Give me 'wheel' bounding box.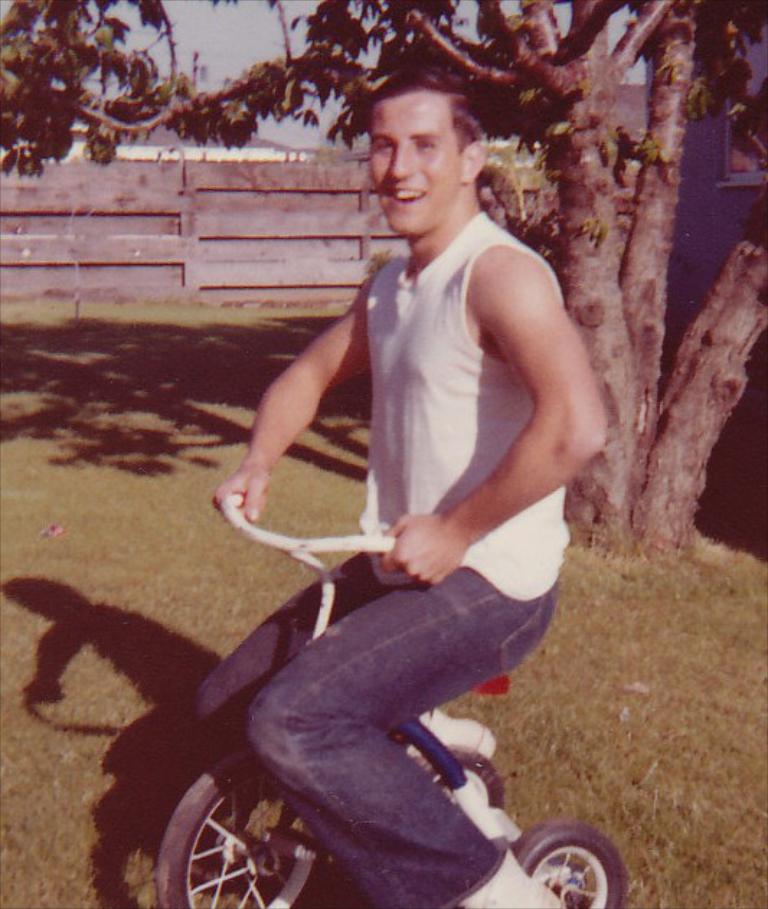
(418, 748, 503, 805).
